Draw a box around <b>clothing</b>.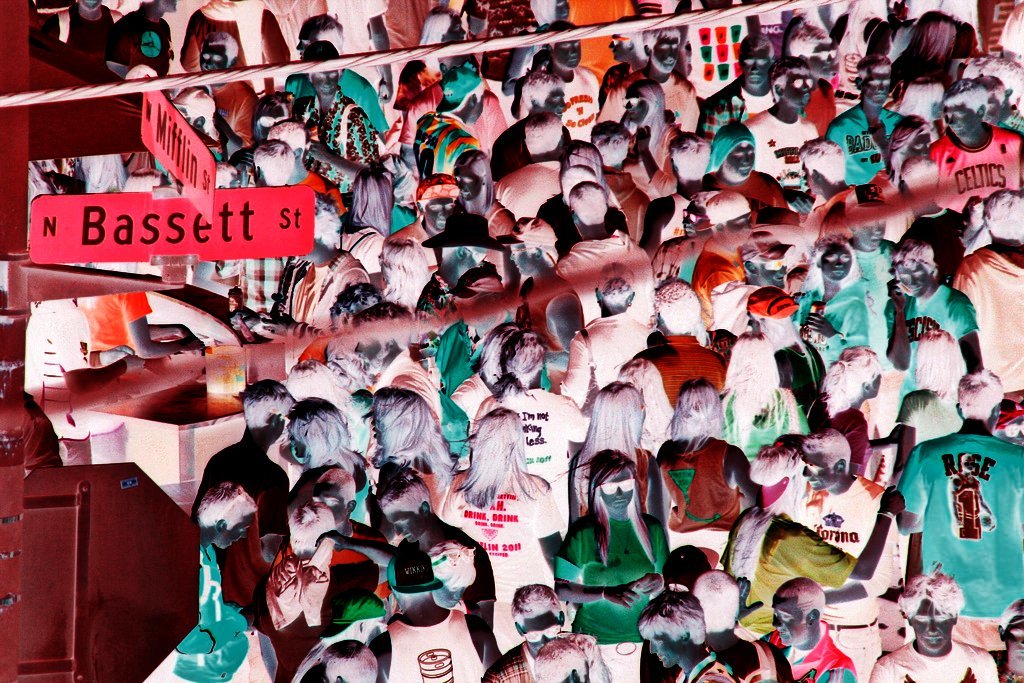
region(895, 425, 1016, 622).
